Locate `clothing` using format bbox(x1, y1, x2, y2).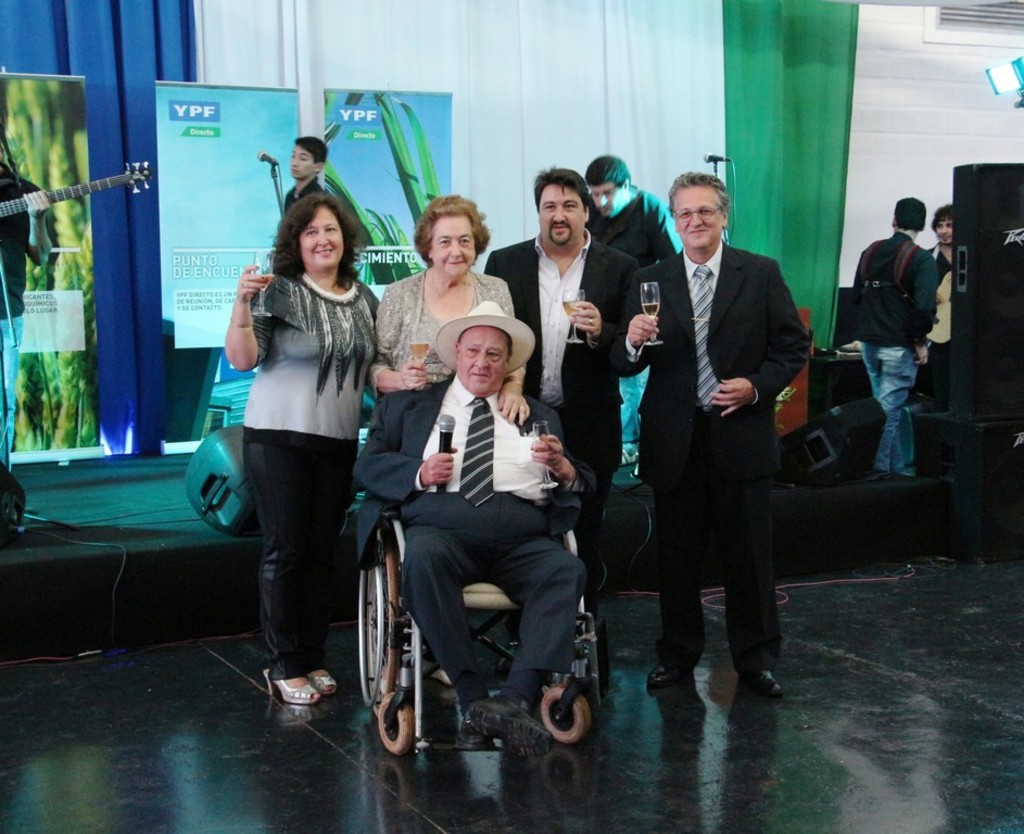
bbox(0, 155, 42, 459).
